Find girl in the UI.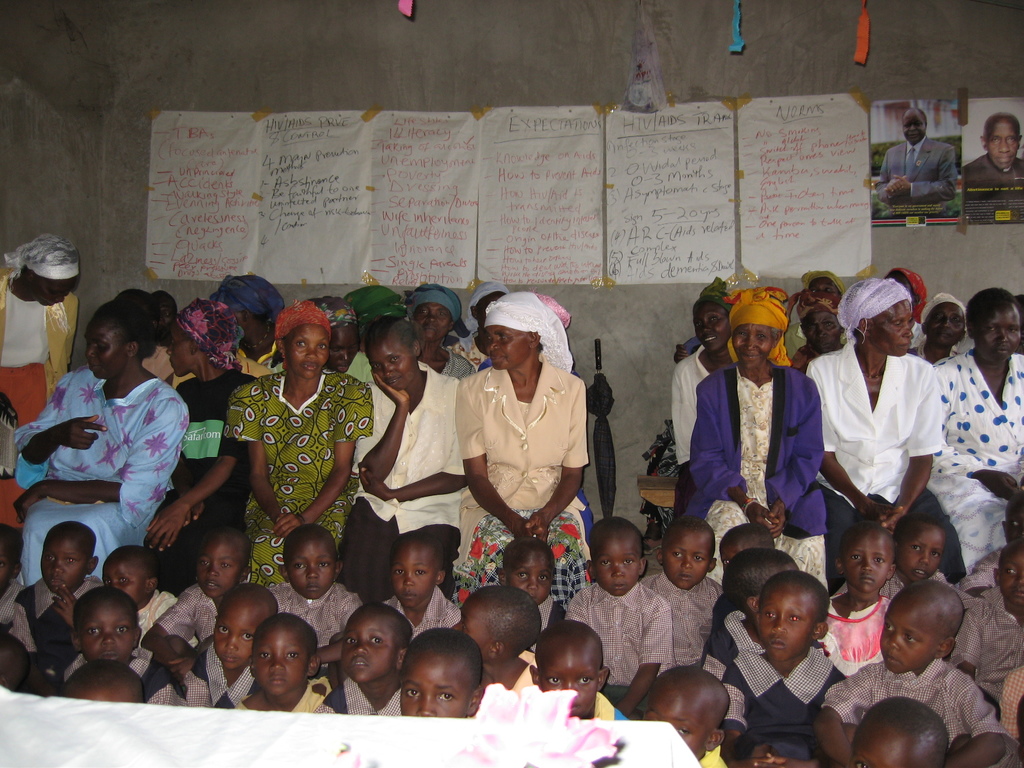
UI element at <region>52, 586, 182, 706</region>.
